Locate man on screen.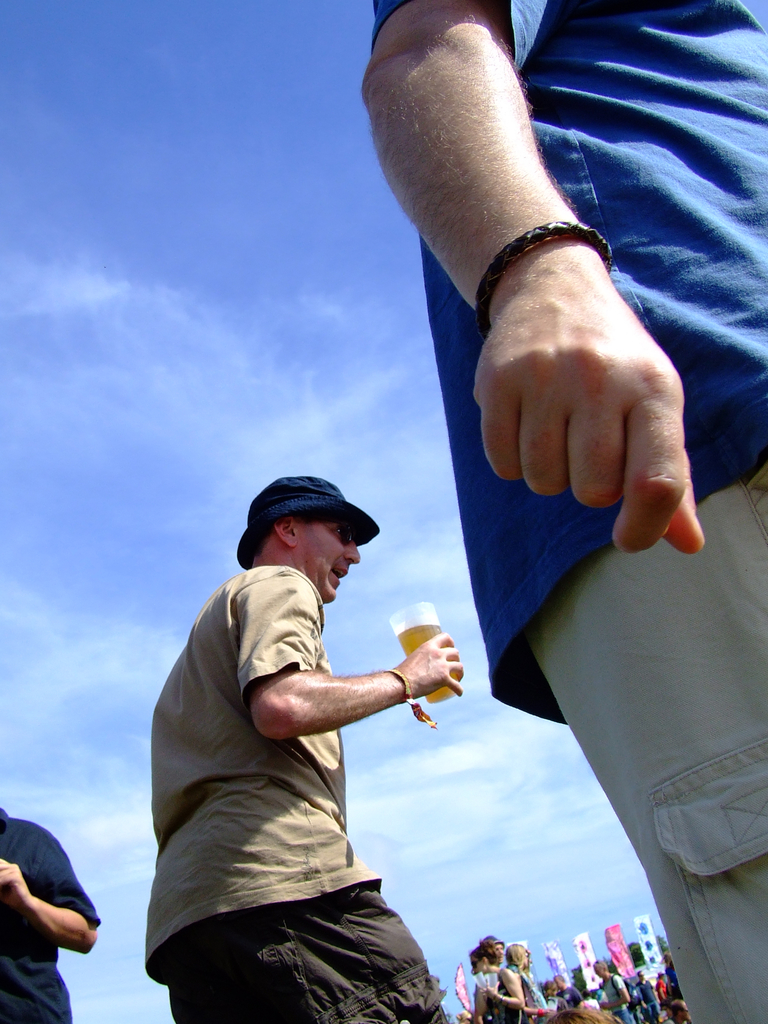
On screen at locate(163, 438, 472, 1023).
